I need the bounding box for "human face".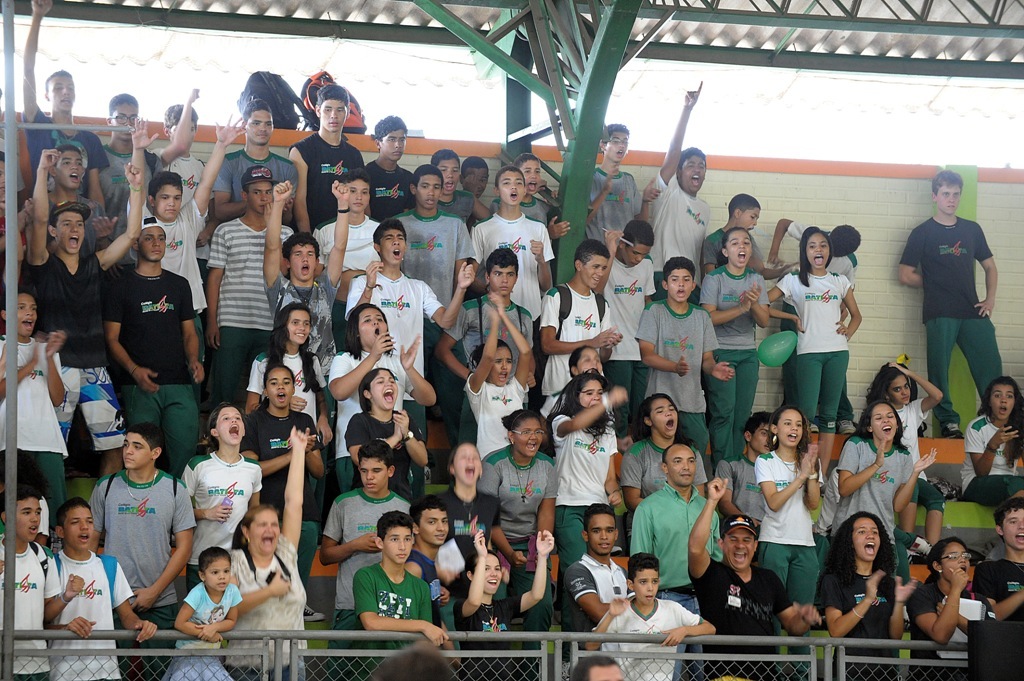
Here it is: BBox(243, 178, 275, 217).
